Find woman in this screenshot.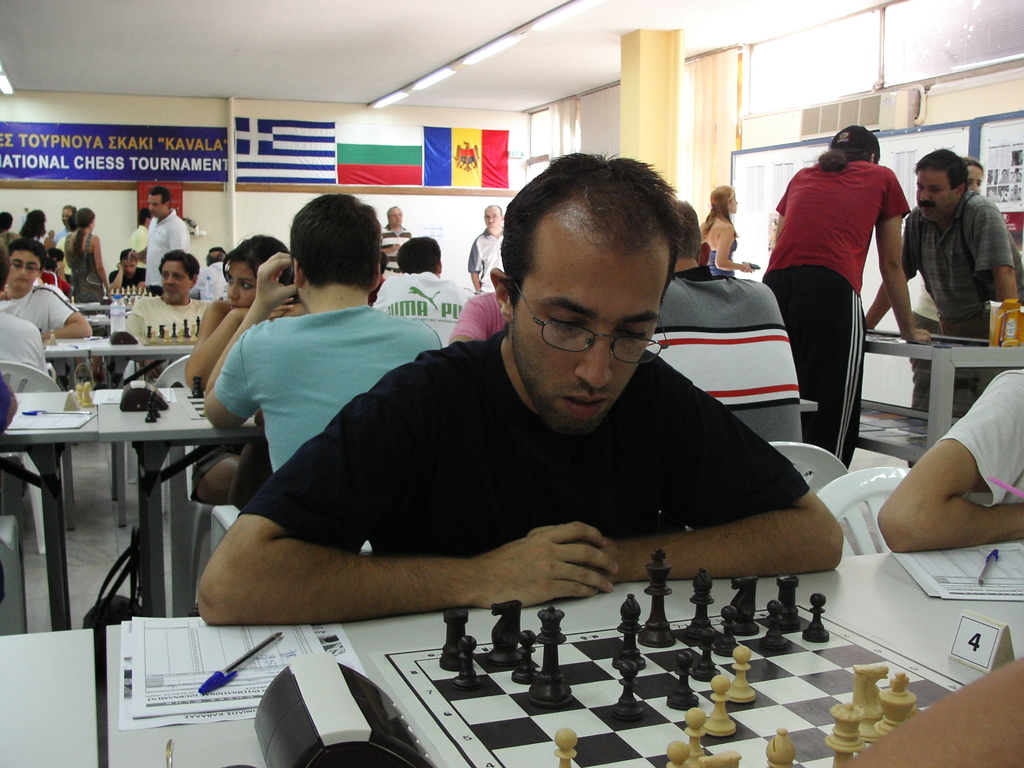
The bounding box for woman is (697,182,758,289).
